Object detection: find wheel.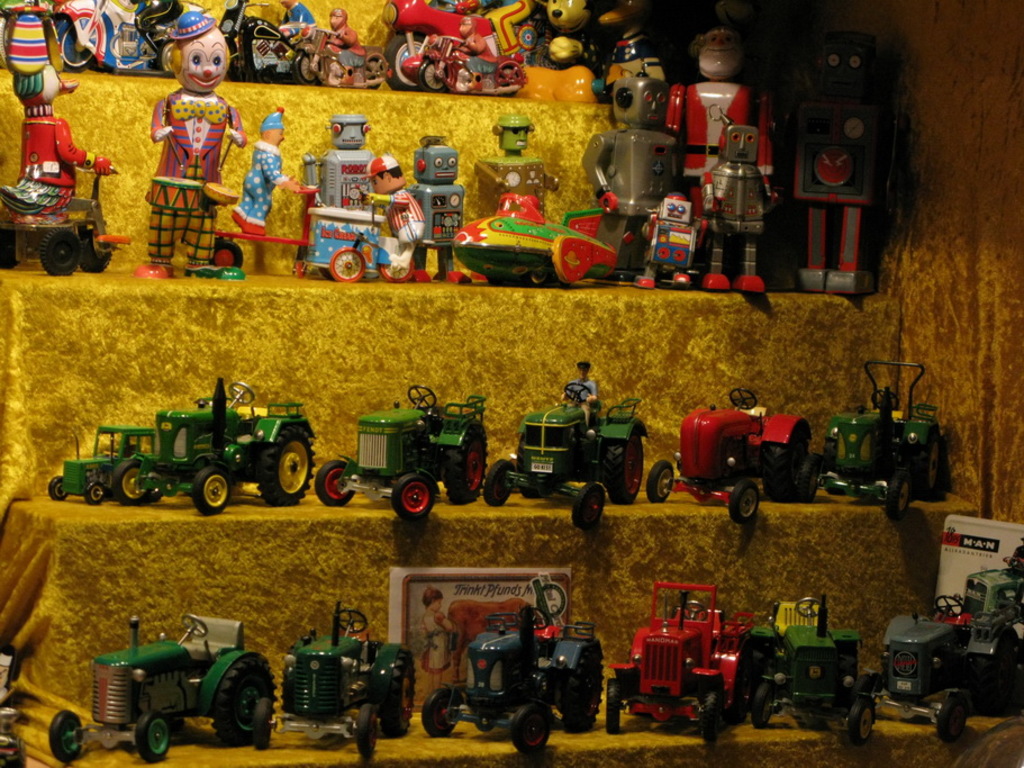
x1=132 y1=716 x2=173 y2=766.
